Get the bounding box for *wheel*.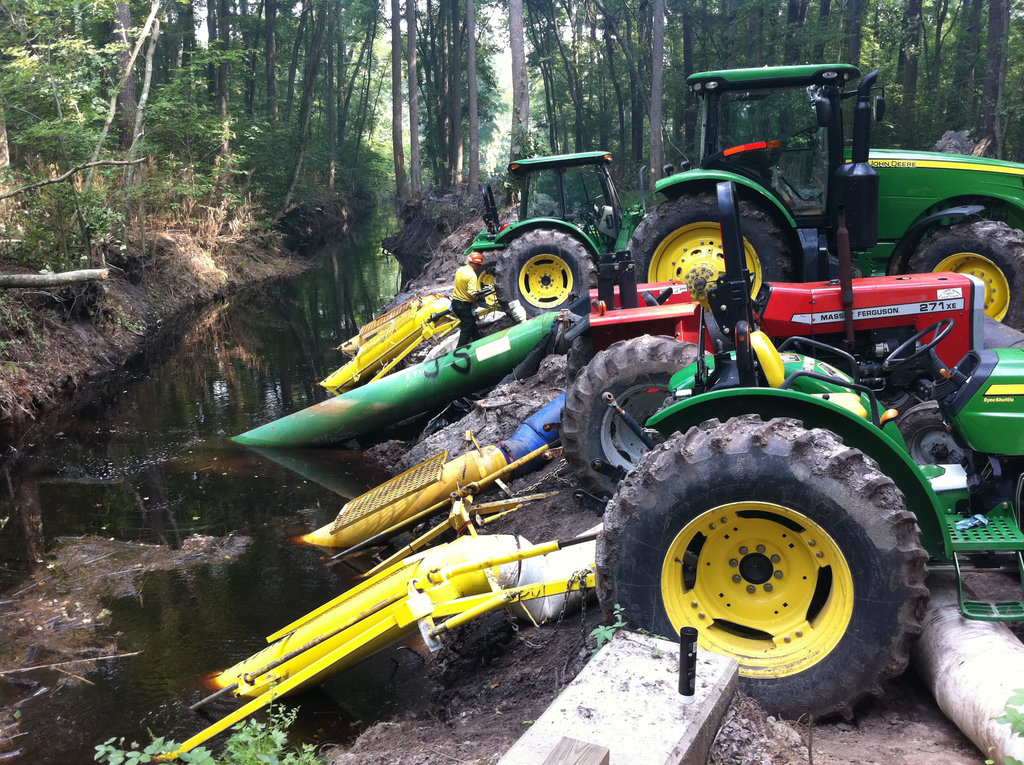
bbox=(582, 195, 603, 210).
